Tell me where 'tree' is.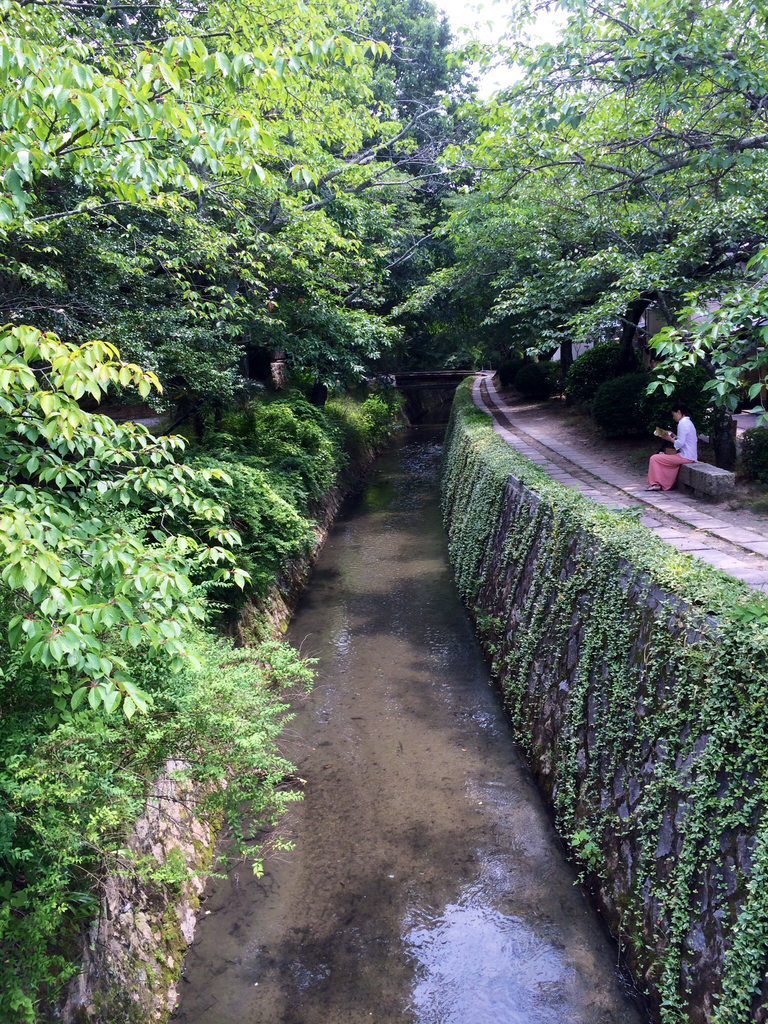
'tree' is at 400:56:767:381.
